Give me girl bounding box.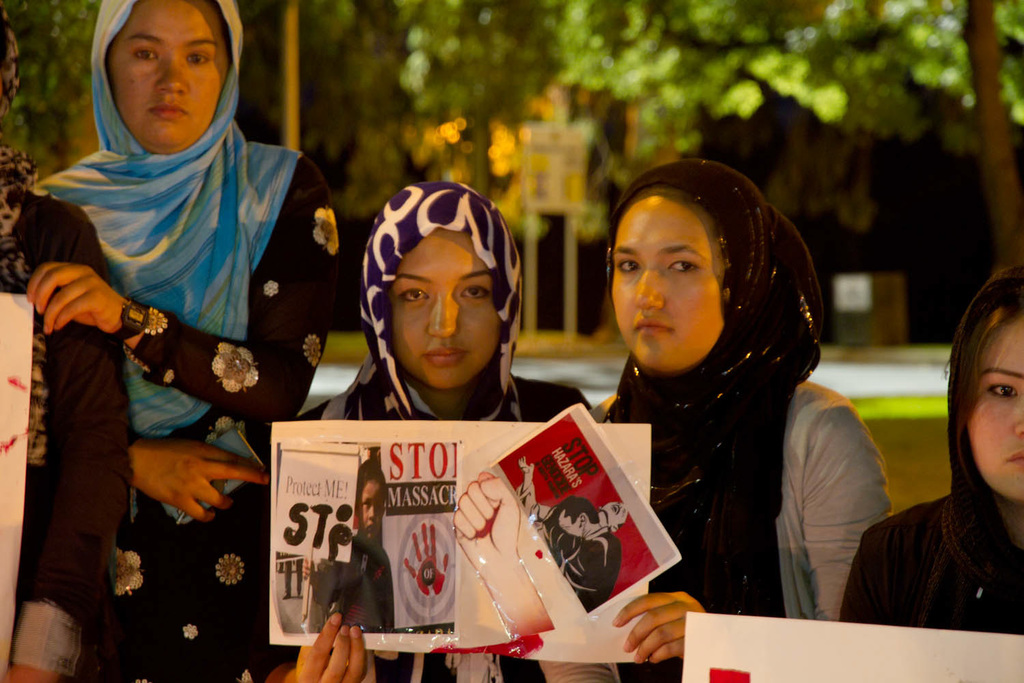
left=0, top=0, right=129, bottom=682.
